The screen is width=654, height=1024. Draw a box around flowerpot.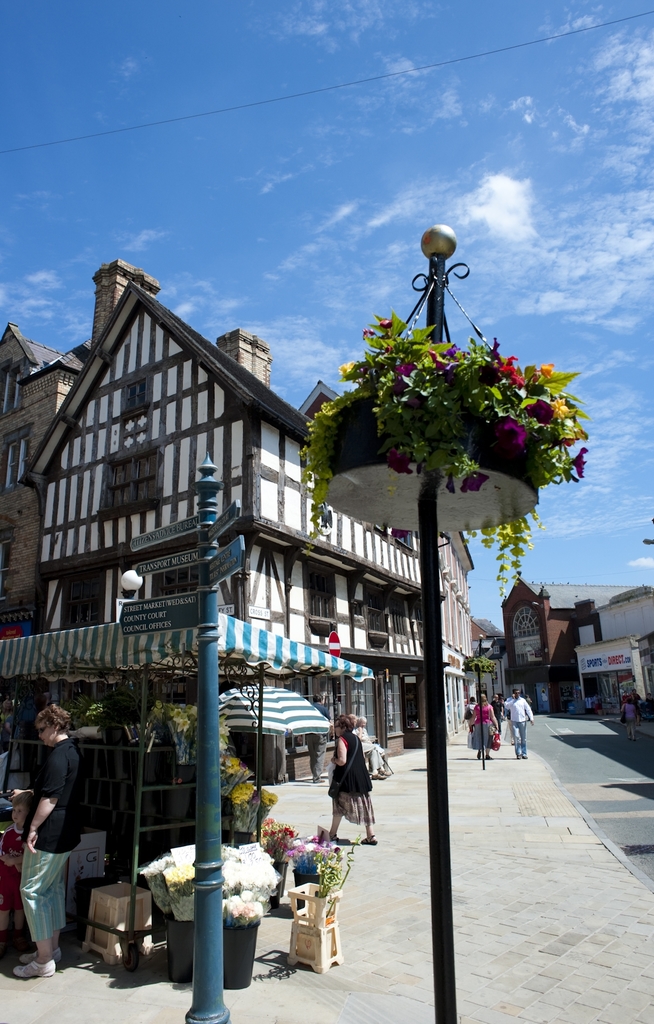
select_region(88, 883, 151, 961).
